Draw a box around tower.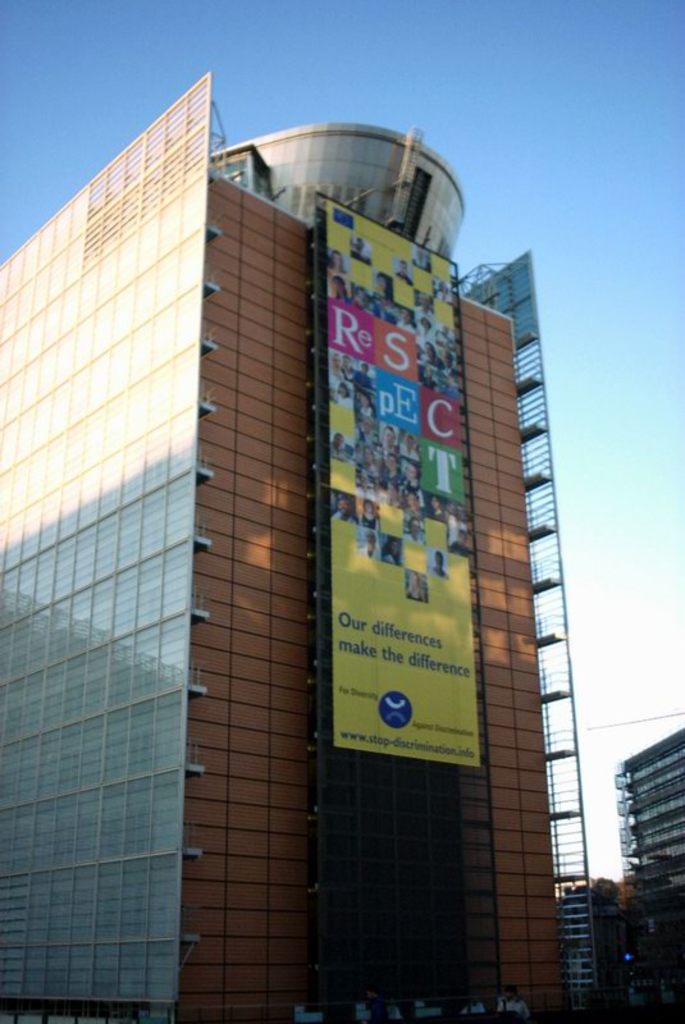
[0, 41, 618, 1021].
